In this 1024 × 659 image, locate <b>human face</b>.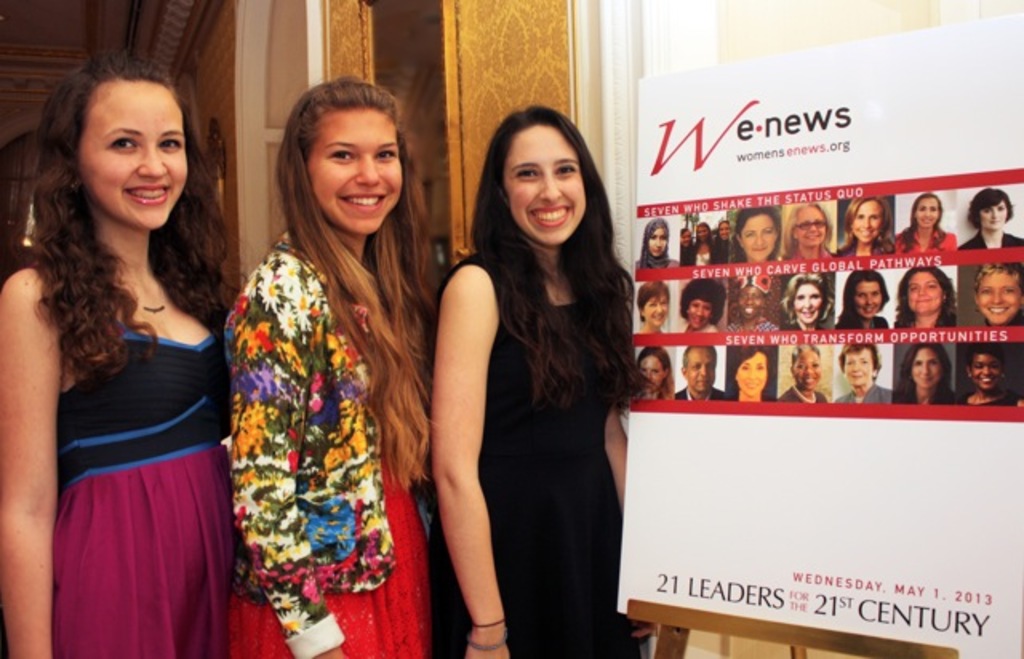
Bounding box: region(851, 197, 880, 235).
